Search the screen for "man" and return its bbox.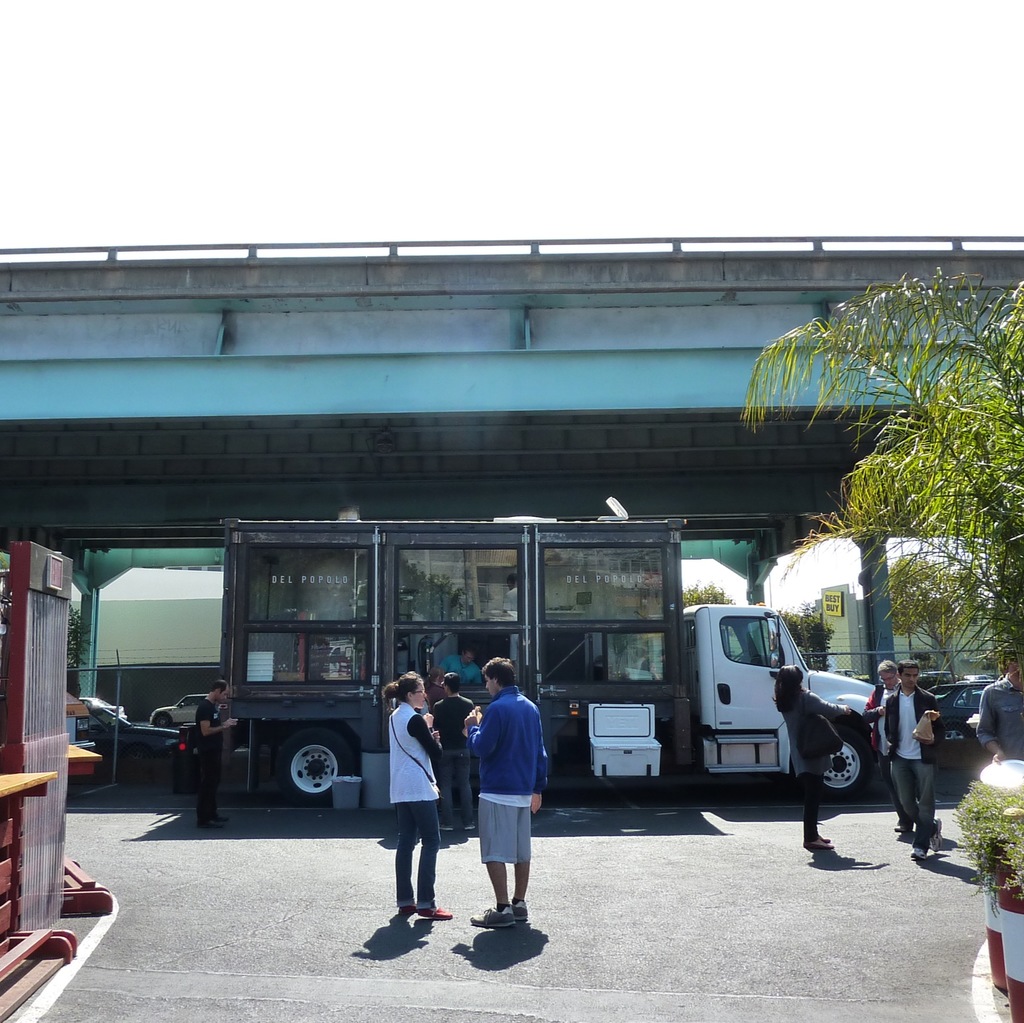
Found: (x1=975, y1=651, x2=1023, y2=763).
